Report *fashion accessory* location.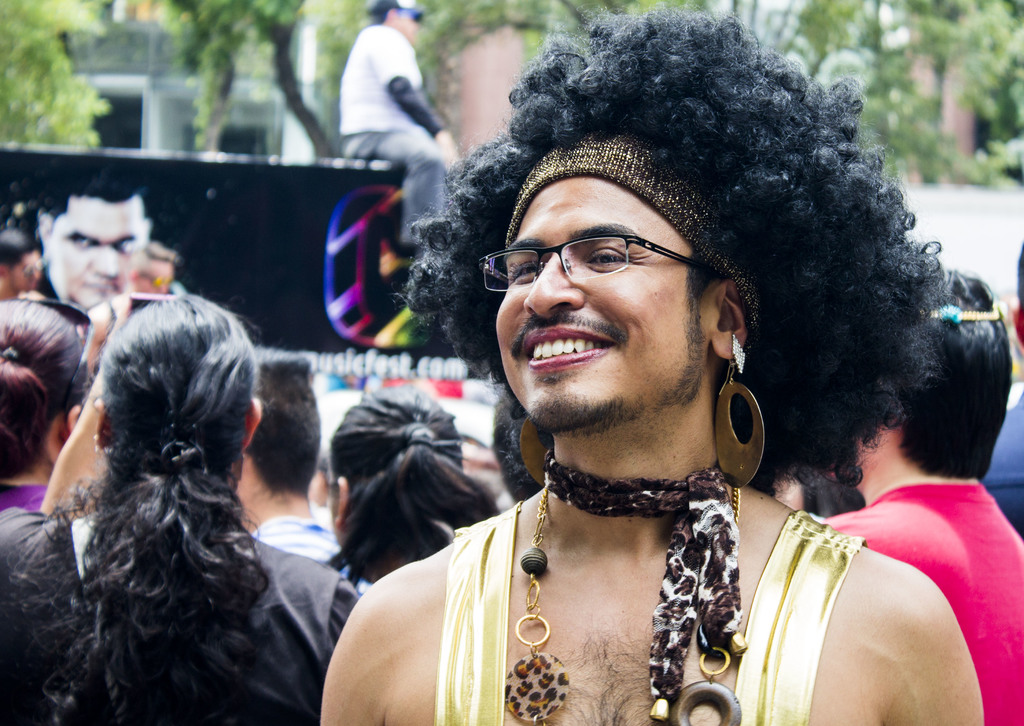
Report: {"left": 501, "top": 483, "right": 736, "bottom": 725}.
